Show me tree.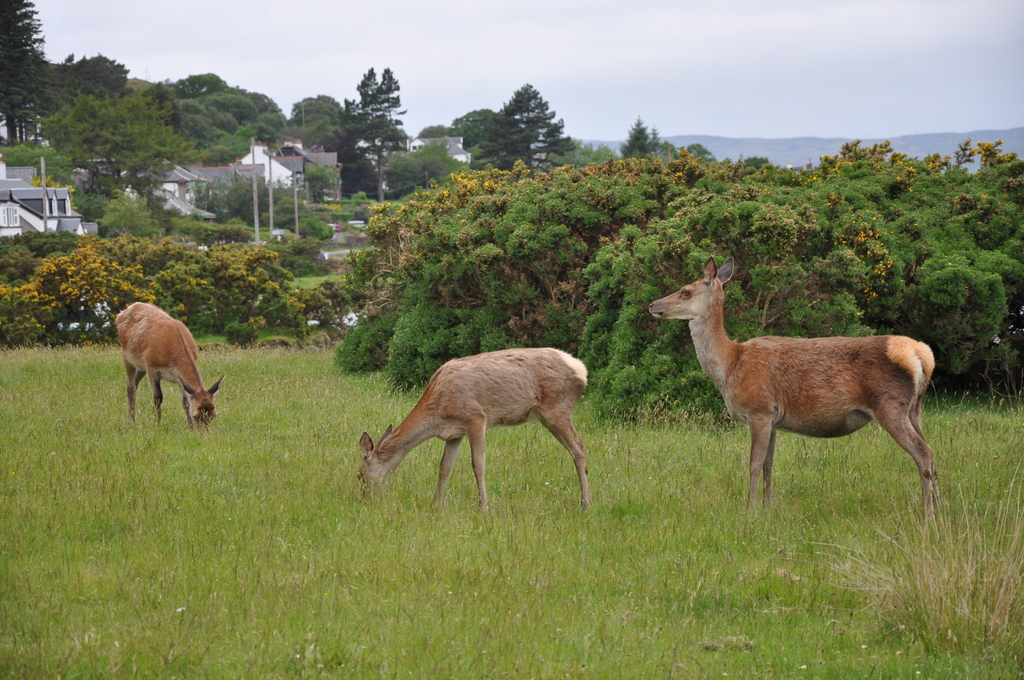
tree is here: pyautogui.locateOnScreen(0, 231, 304, 355).
